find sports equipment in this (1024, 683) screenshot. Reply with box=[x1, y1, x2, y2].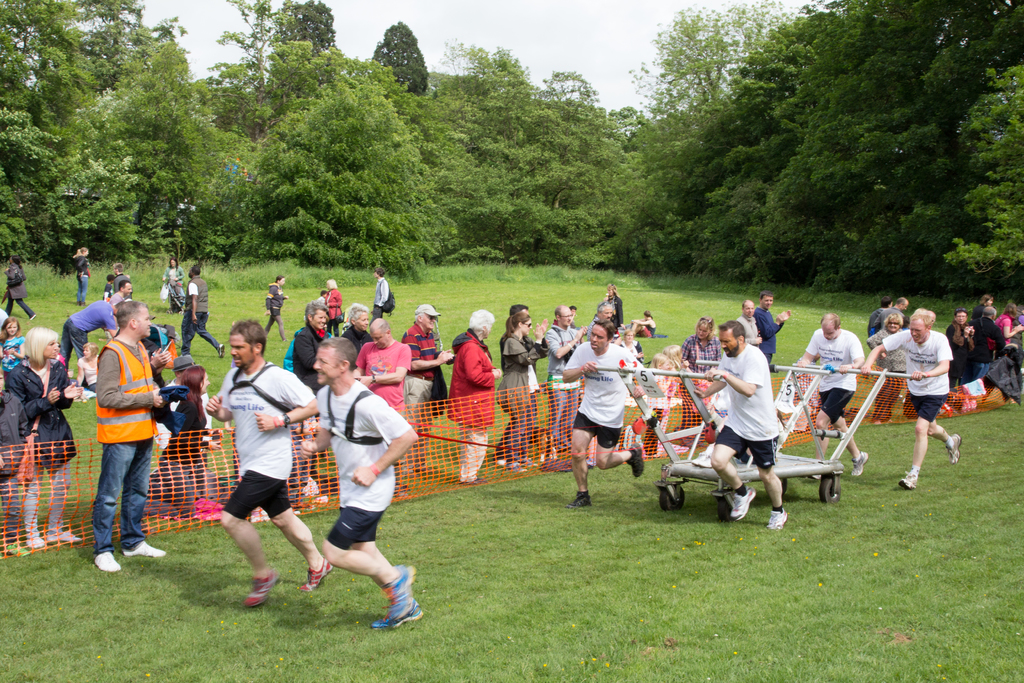
box=[897, 467, 916, 491].
